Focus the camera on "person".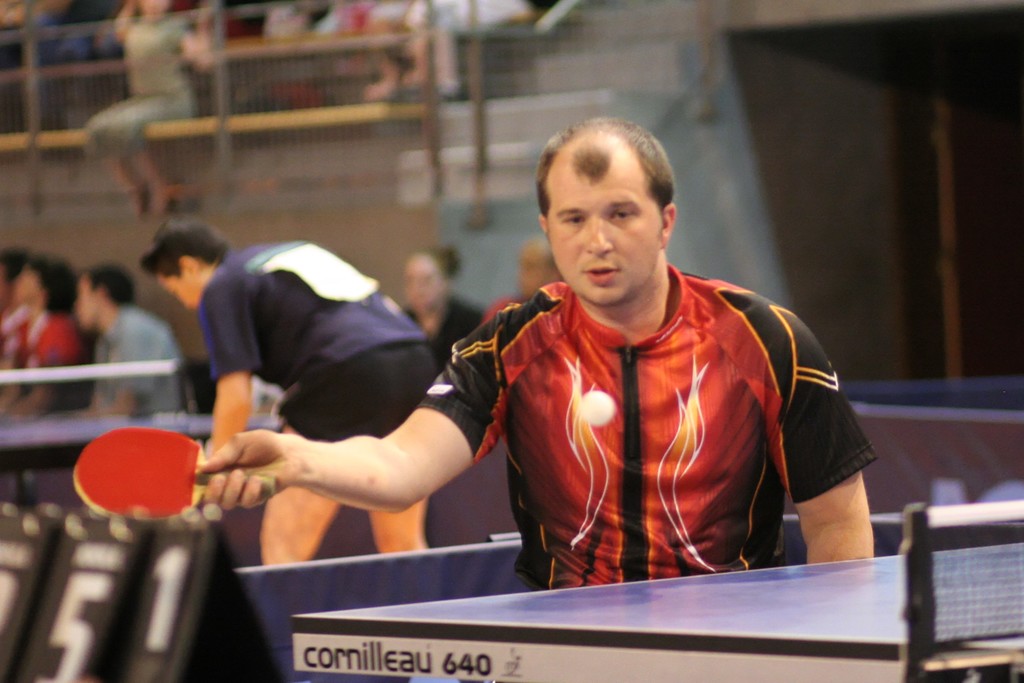
Focus region: [84,0,215,224].
